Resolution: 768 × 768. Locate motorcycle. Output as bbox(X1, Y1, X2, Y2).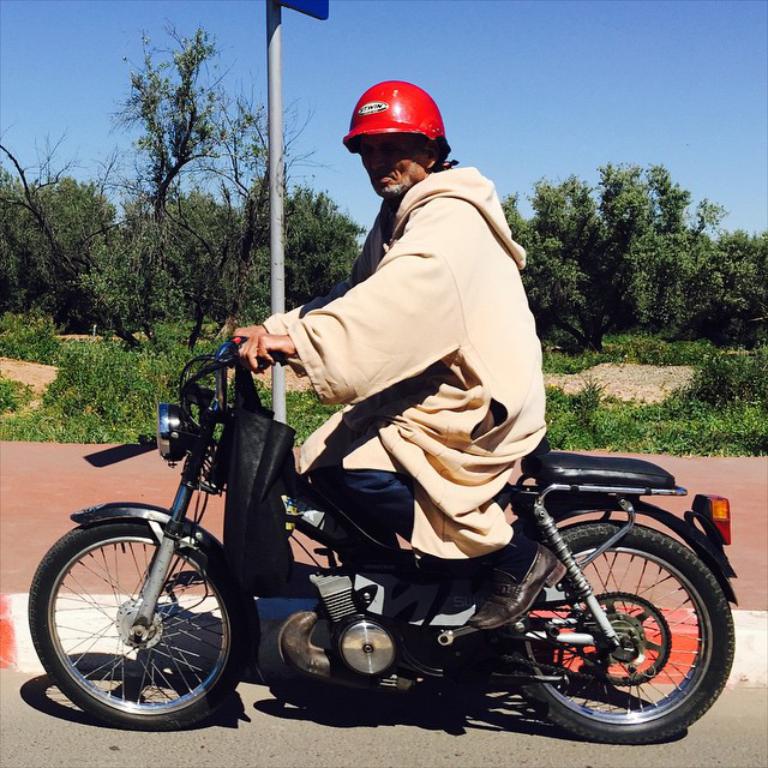
bbox(49, 358, 707, 766).
